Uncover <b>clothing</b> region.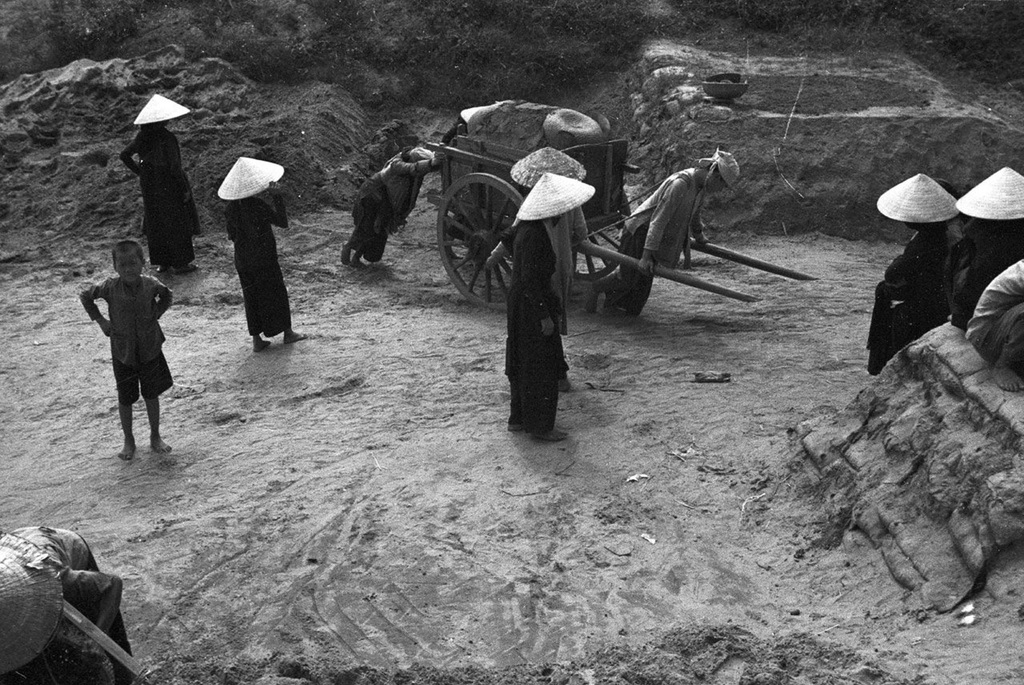
Uncovered: bbox=[130, 117, 195, 275].
